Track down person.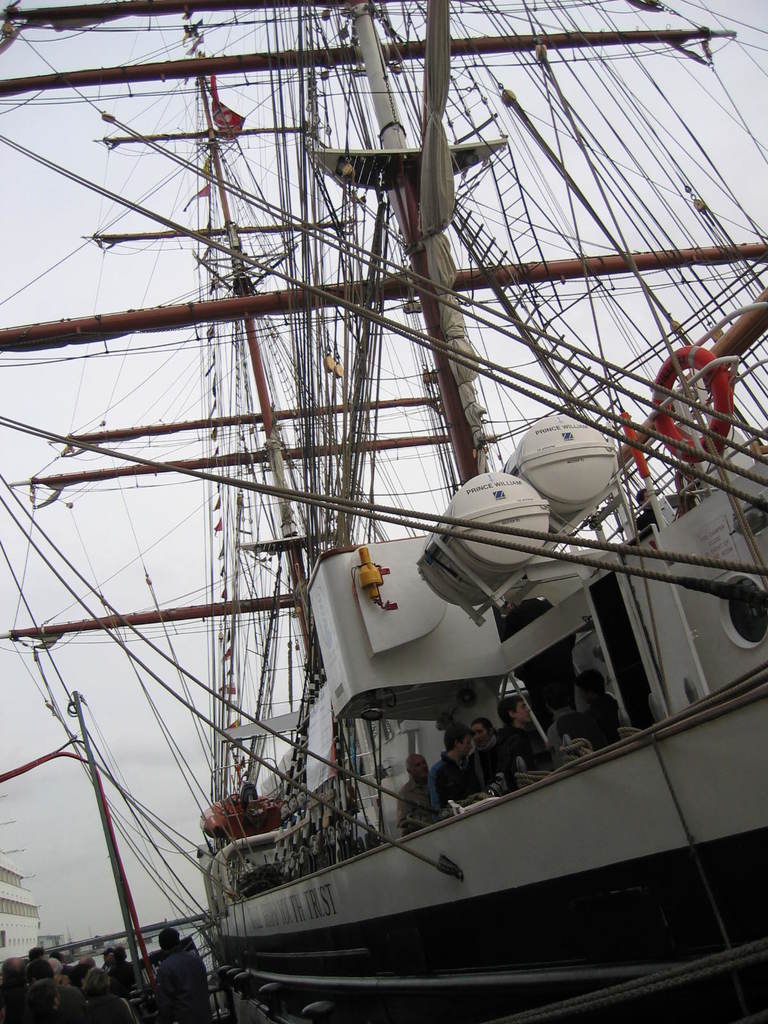
Tracked to bbox(48, 956, 79, 981).
